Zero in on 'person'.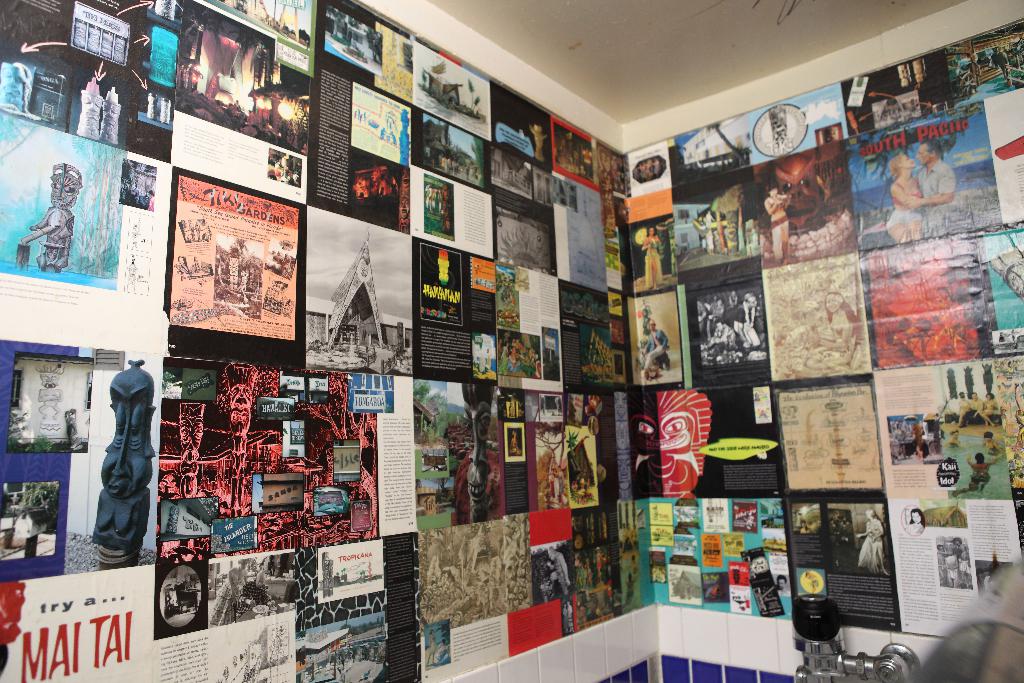
Zeroed in: 912/136/957/238.
